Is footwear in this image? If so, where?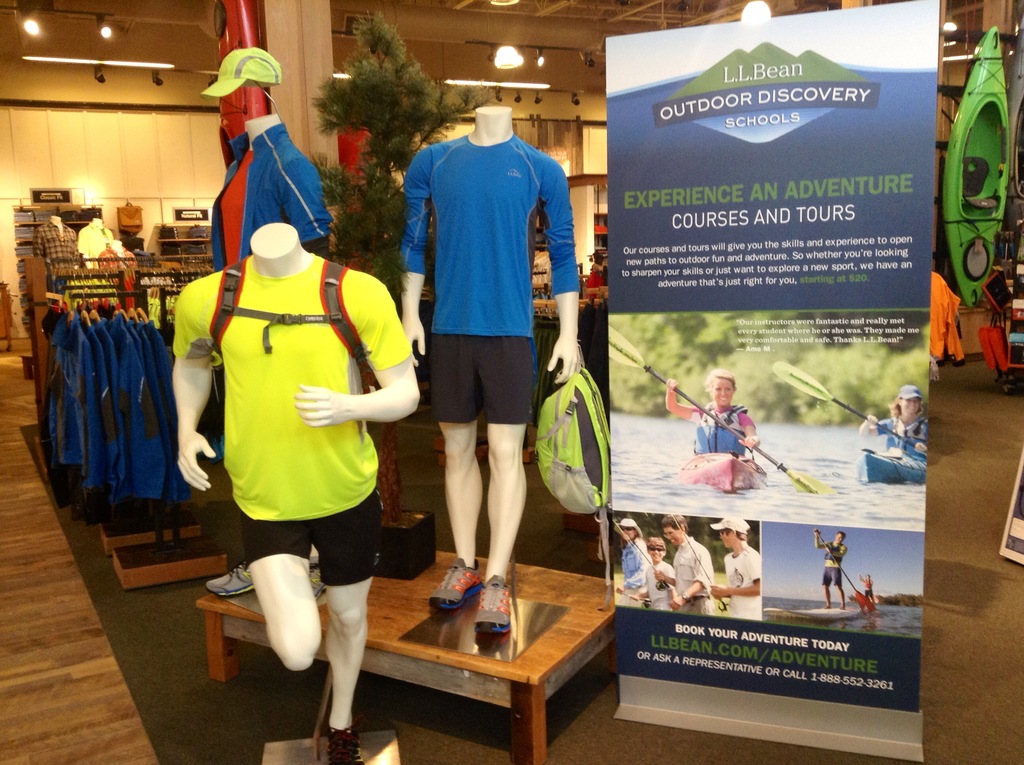
Yes, at <region>472, 572, 514, 636</region>.
